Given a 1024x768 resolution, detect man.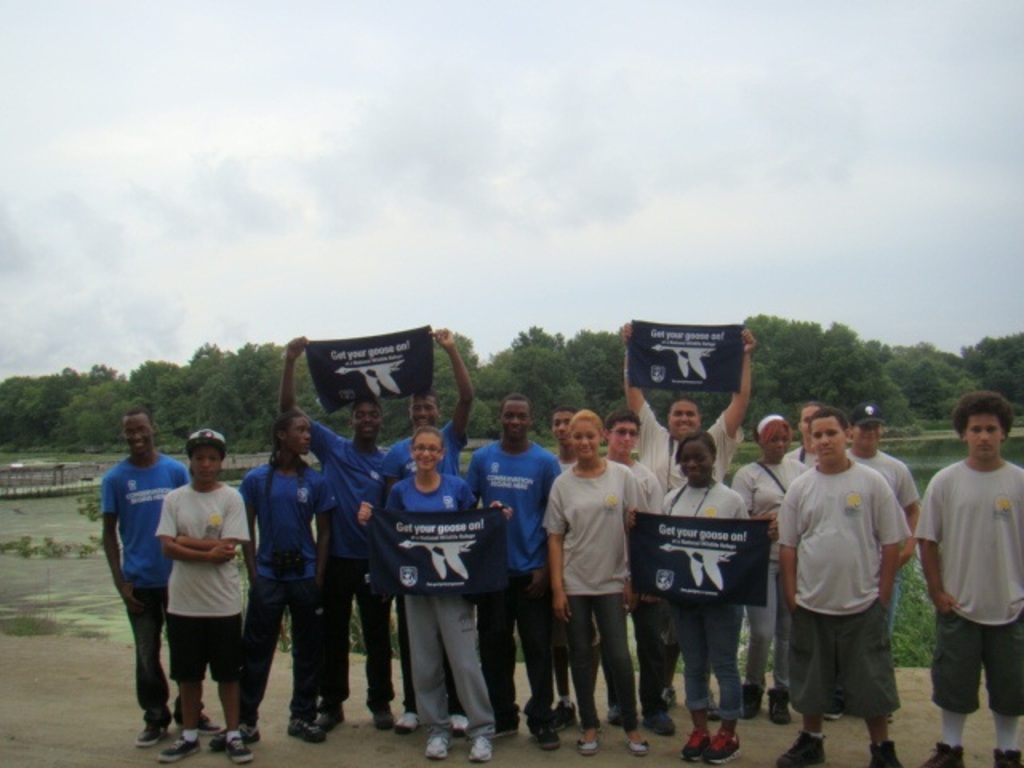
locate(619, 320, 760, 709).
